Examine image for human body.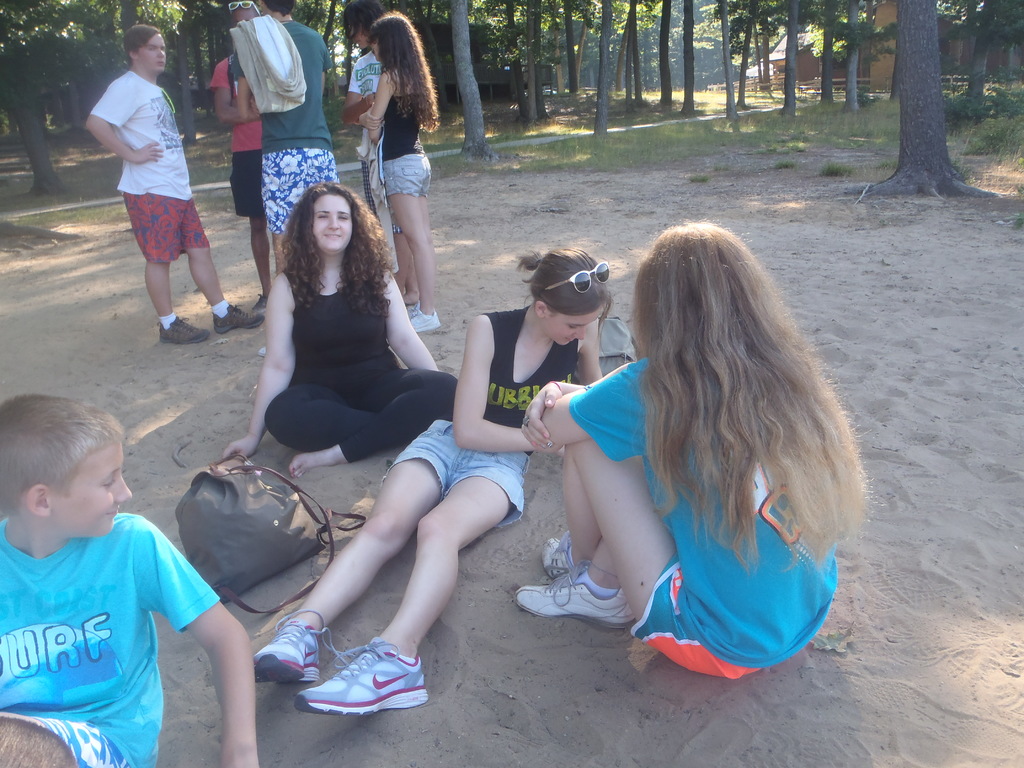
Examination result: 373, 2, 443, 337.
